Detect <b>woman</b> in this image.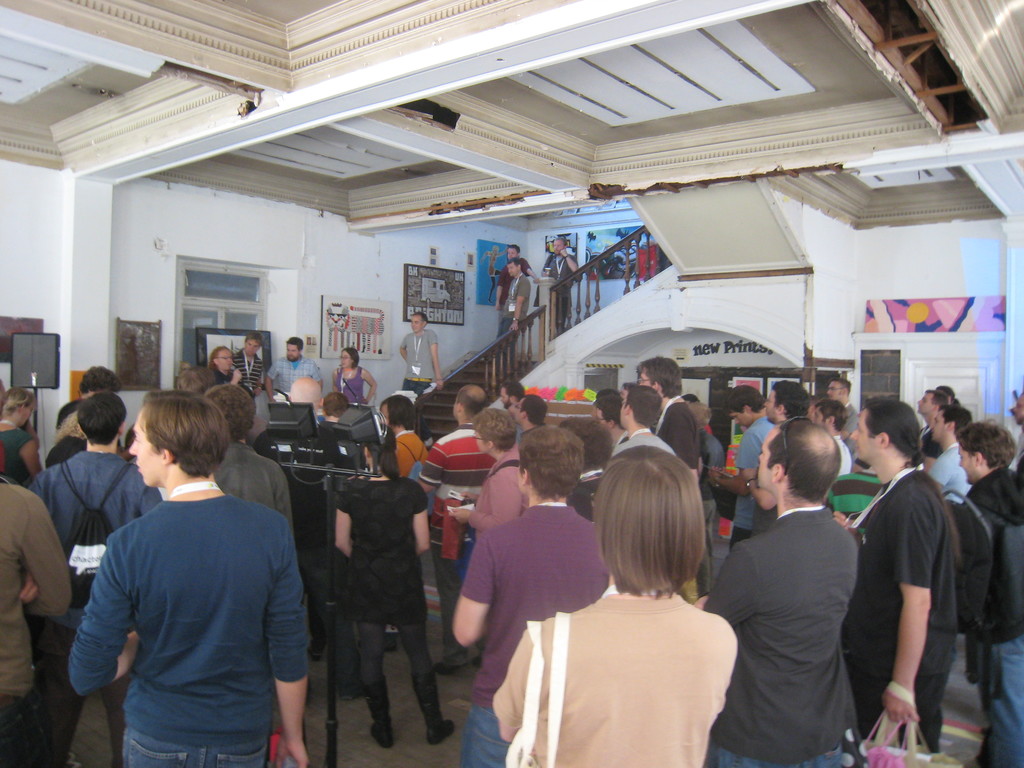
Detection: BBox(332, 413, 456, 752).
